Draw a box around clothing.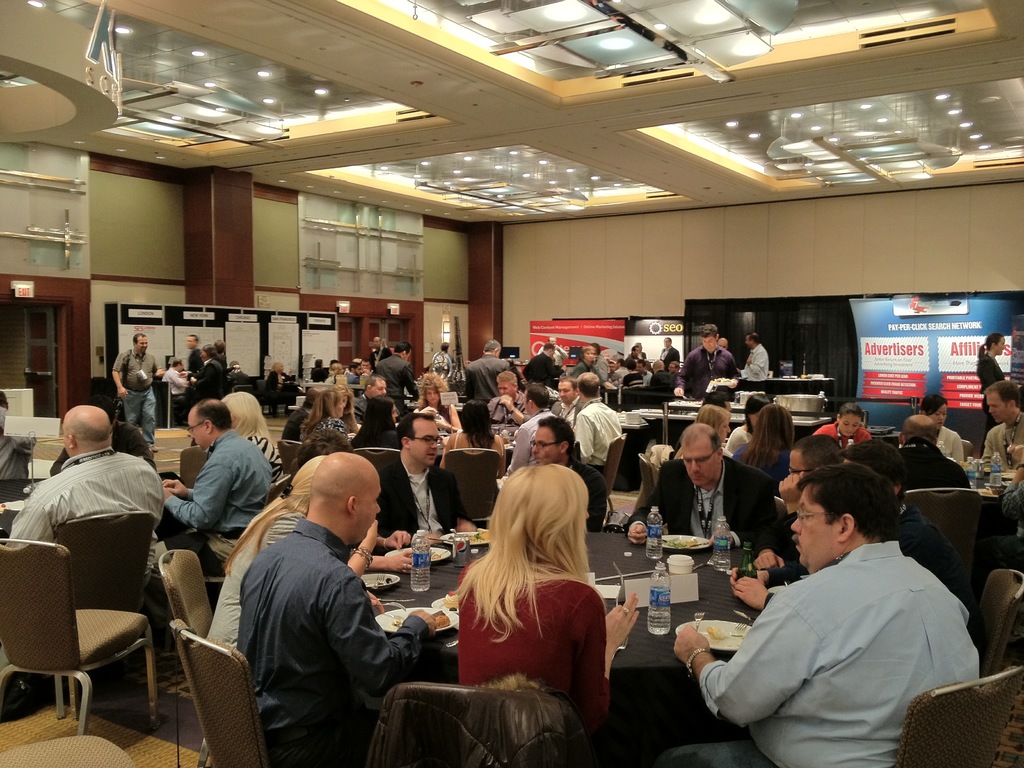
<region>467, 359, 508, 413</region>.
